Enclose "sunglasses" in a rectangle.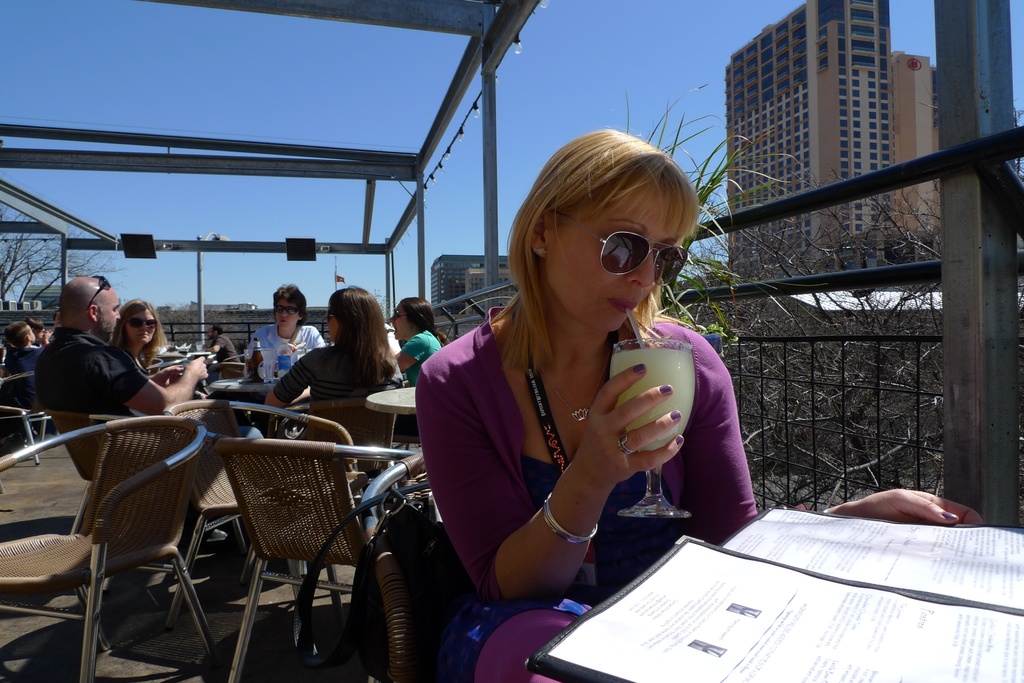
x1=325, y1=312, x2=334, y2=324.
